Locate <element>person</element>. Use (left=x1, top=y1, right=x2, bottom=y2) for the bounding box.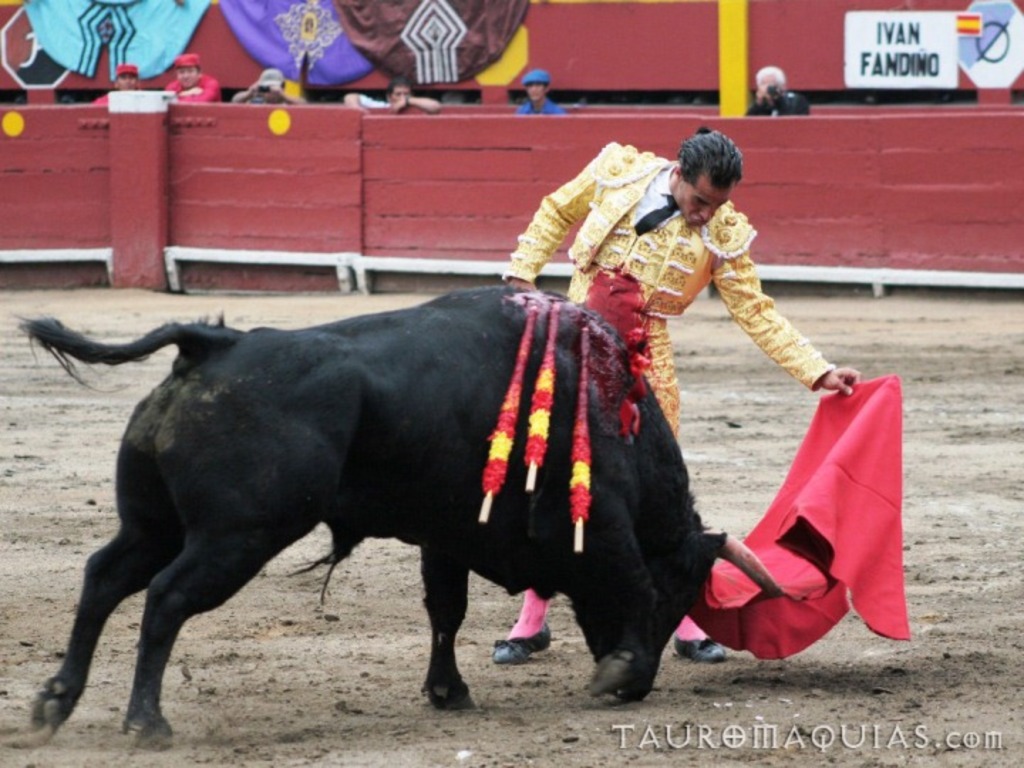
(left=344, top=74, right=442, bottom=115).
